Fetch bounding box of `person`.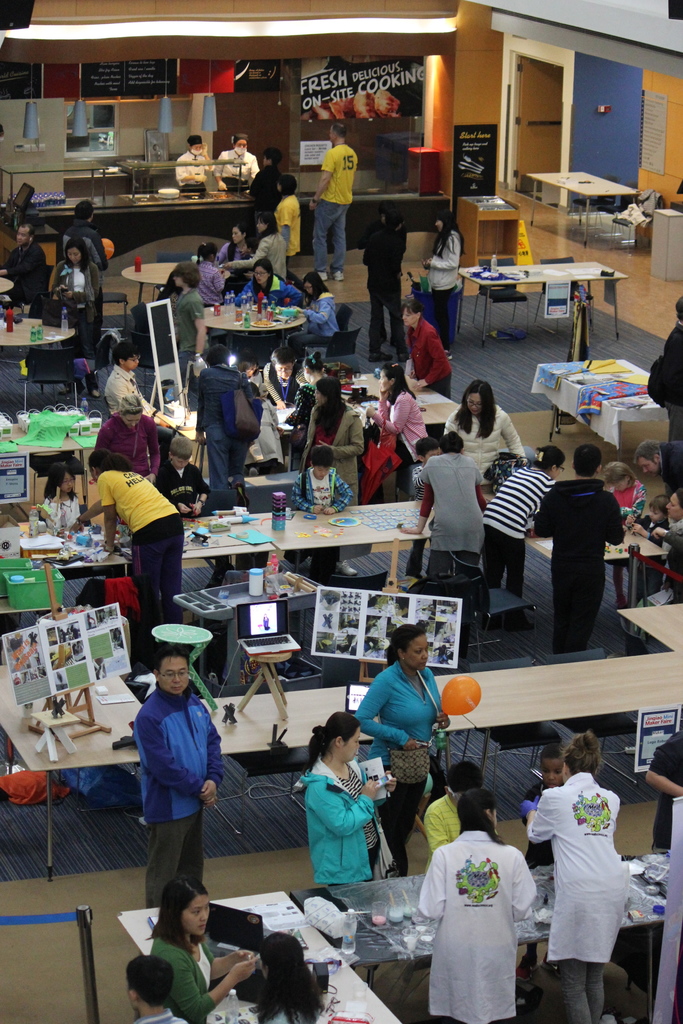
Bbox: x1=415 y1=199 x2=468 y2=358.
